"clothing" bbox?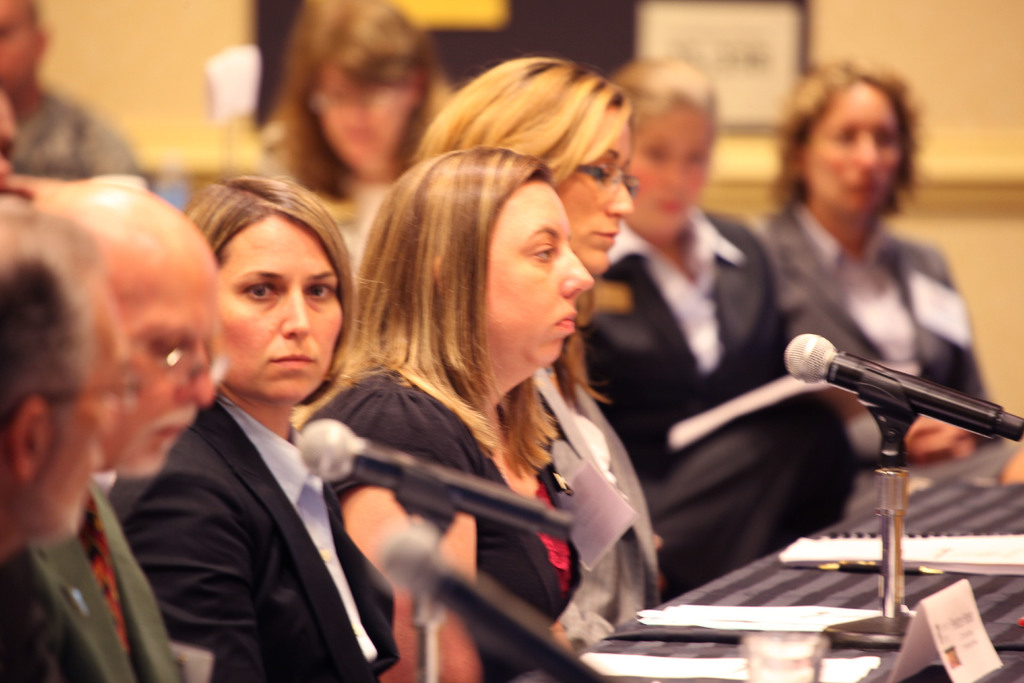
(23,497,189,682)
